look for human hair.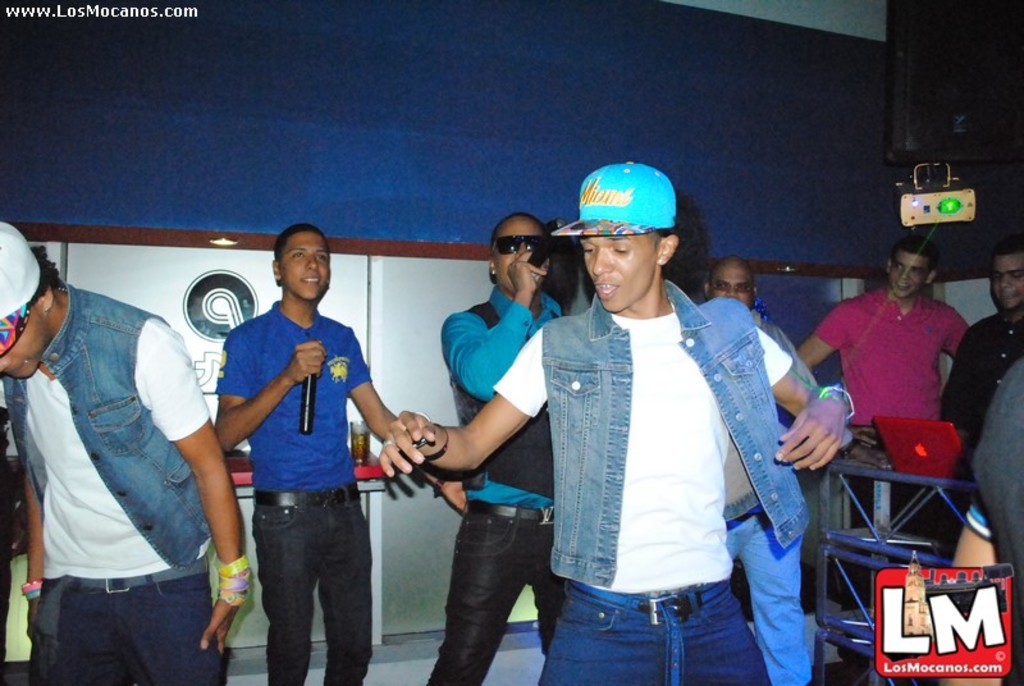
Found: box=[983, 233, 1023, 285].
